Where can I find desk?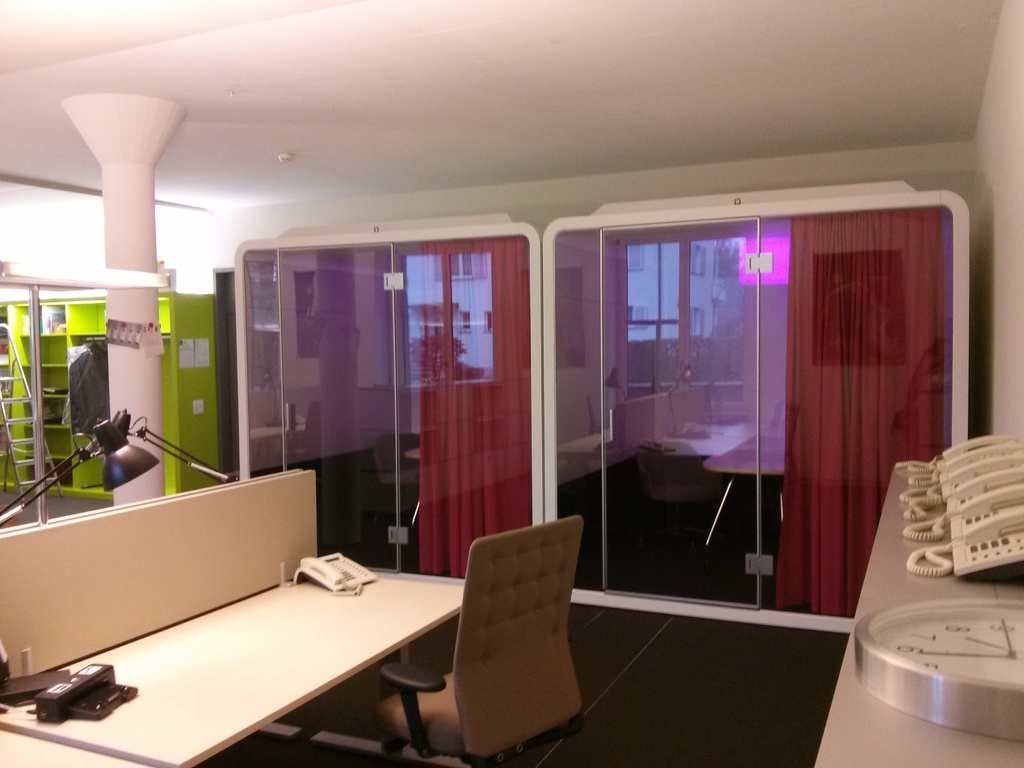
You can find it at left=34, top=492, right=470, bottom=765.
